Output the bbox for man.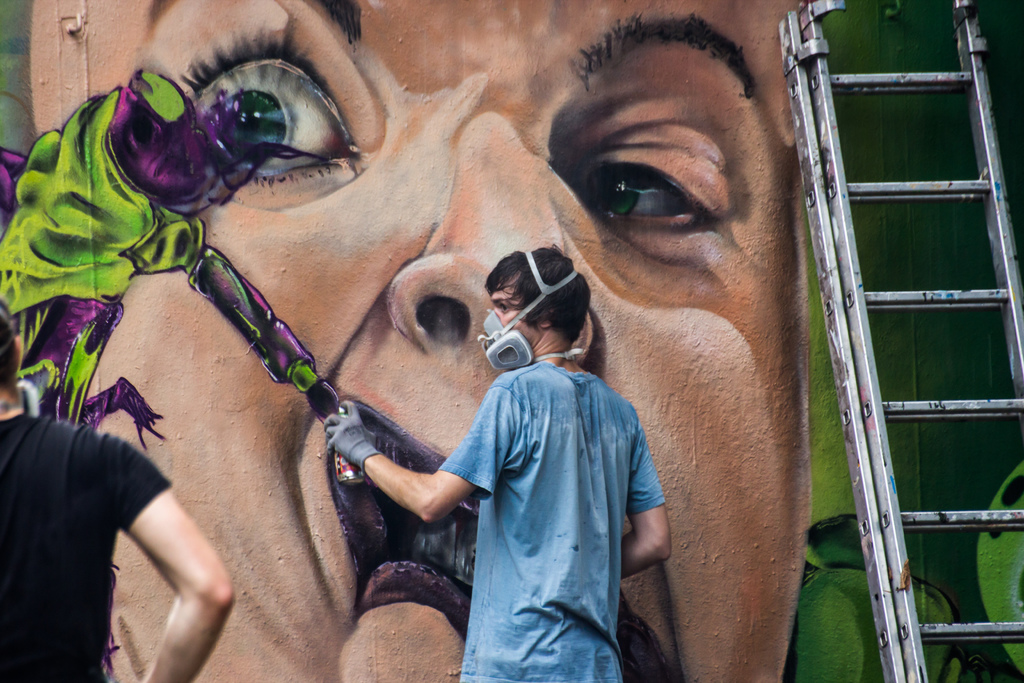
Rect(0, 297, 230, 682).
